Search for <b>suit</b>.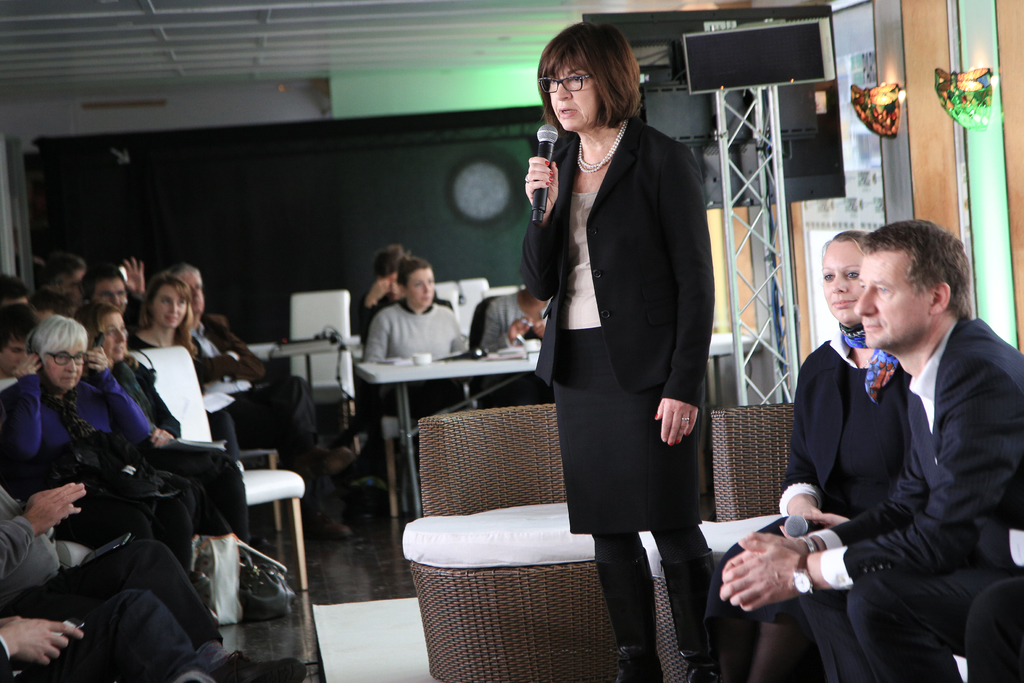
Found at 760/242/1020/671.
